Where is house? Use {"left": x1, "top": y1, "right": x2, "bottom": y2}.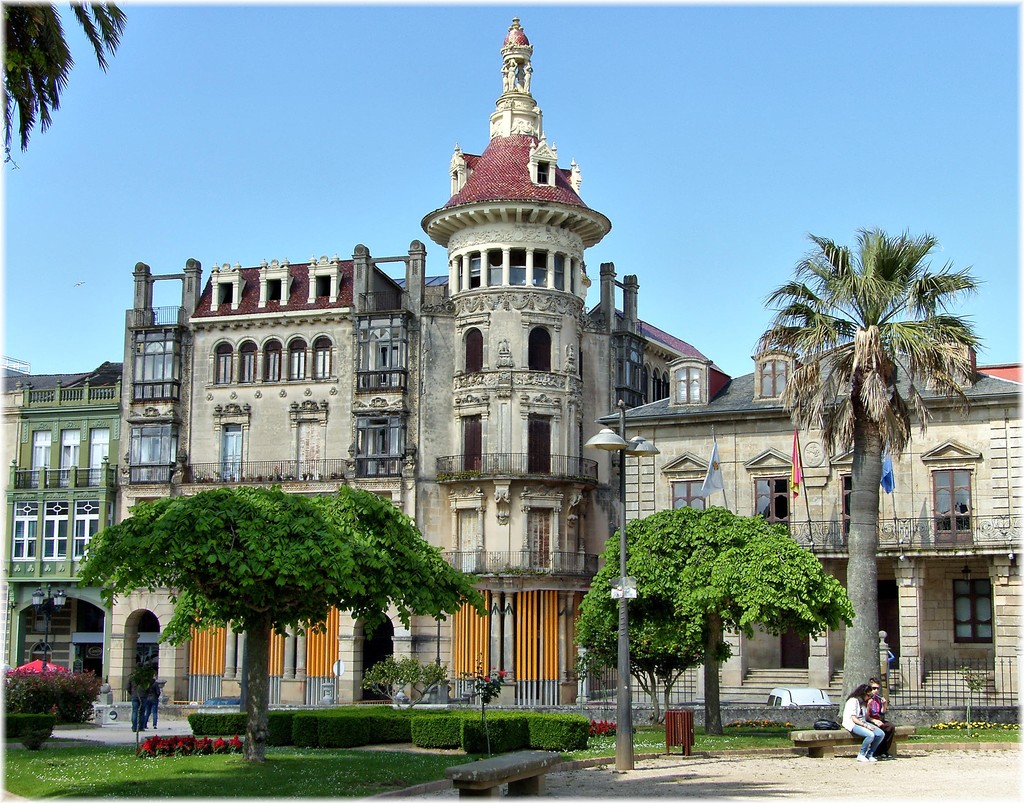
{"left": 598, "top": 309, "right": 1023, "bottom": 732}.
